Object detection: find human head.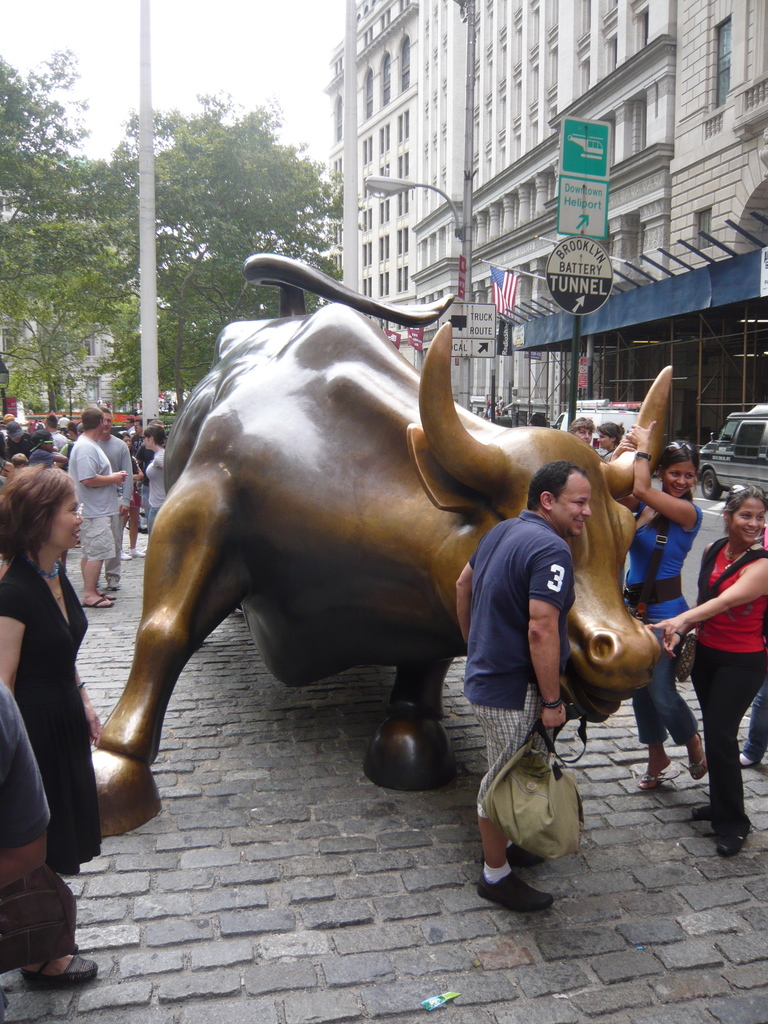
<region>509, 454, 591, 541</region>.
